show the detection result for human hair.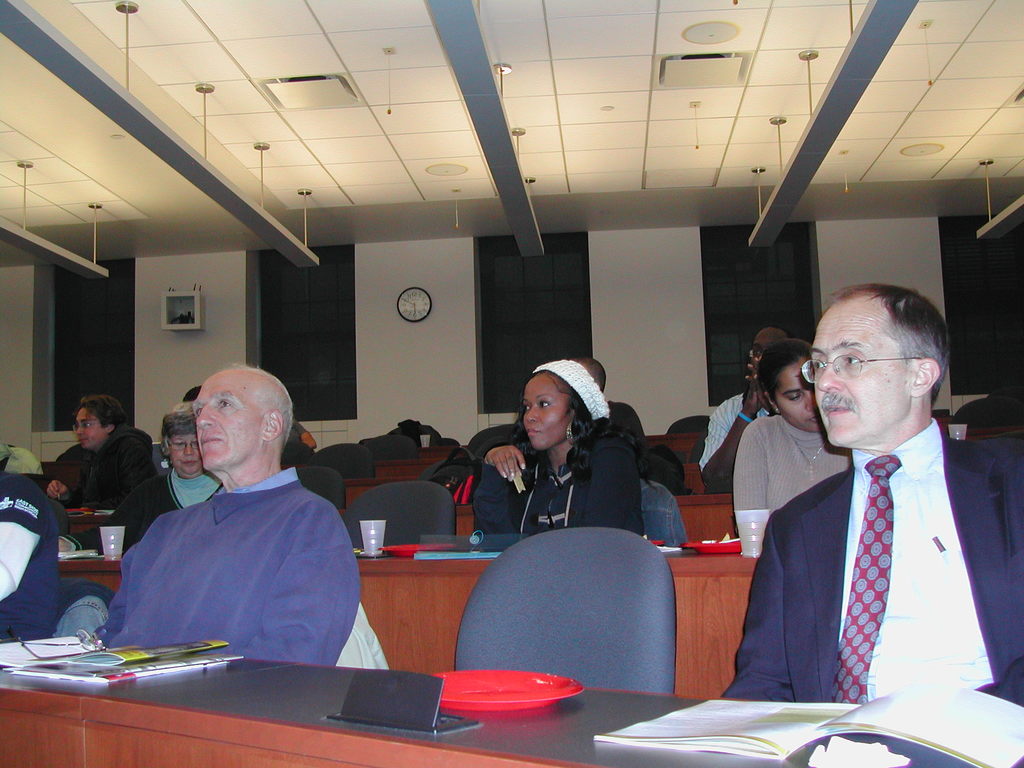
<box>575,356,607,387</box>.
